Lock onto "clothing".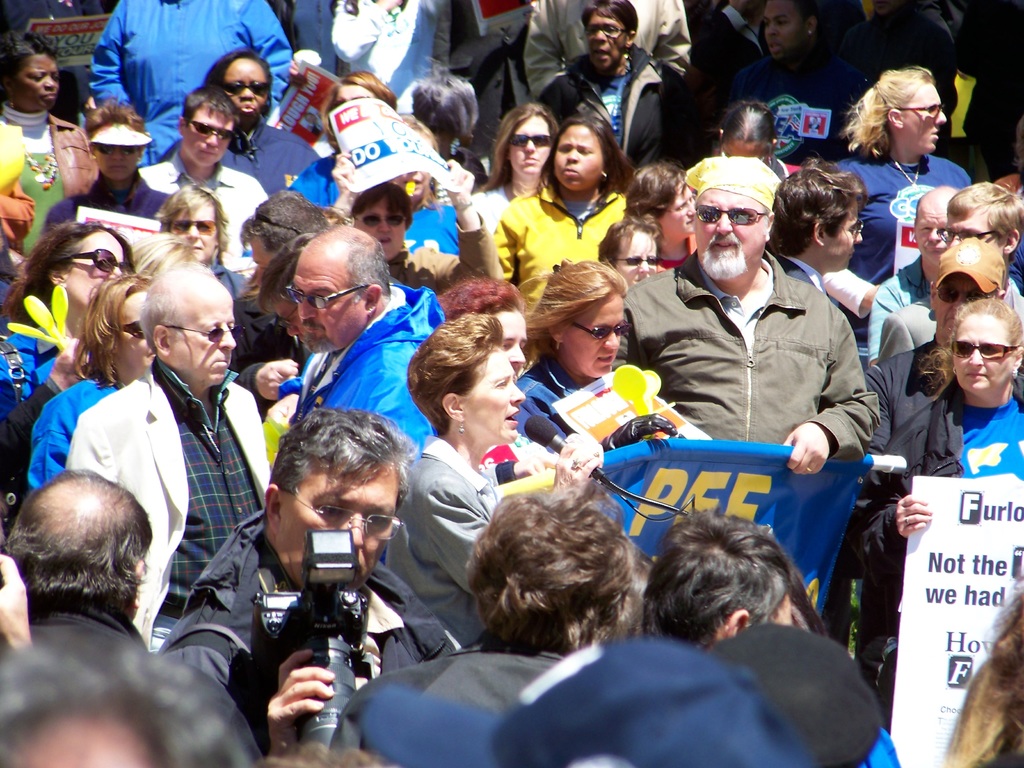
Locked: crop(63, 360, 266, 651).
